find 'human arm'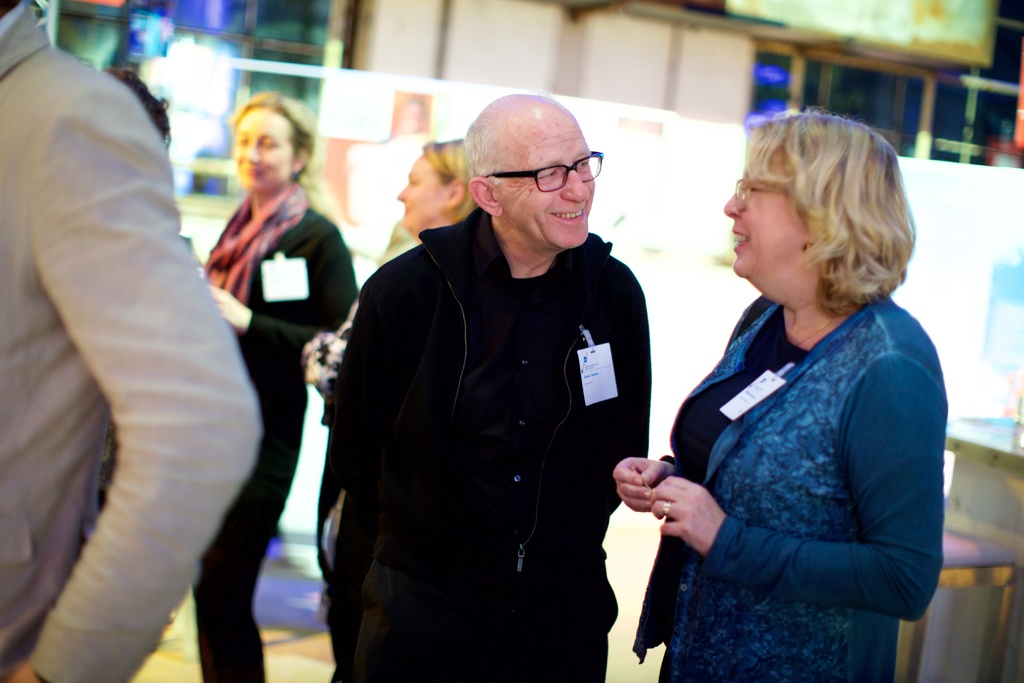
x1=207, y1=231, x2=360, y2=352
